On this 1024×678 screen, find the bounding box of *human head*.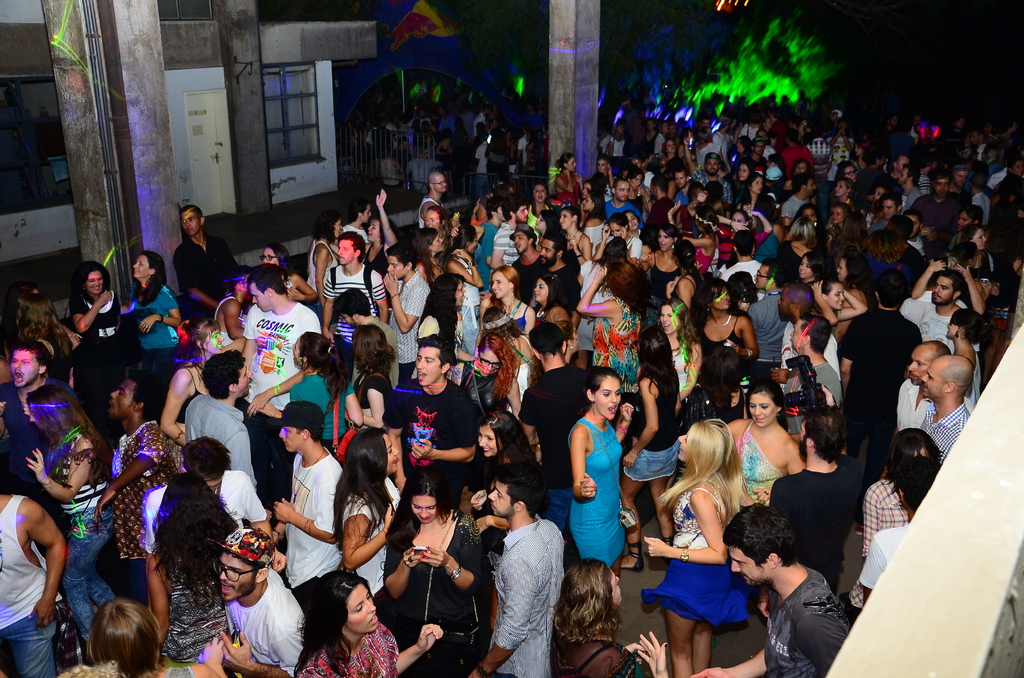
Bounding box: [left=840, top=163, right=857, bottom=185].
